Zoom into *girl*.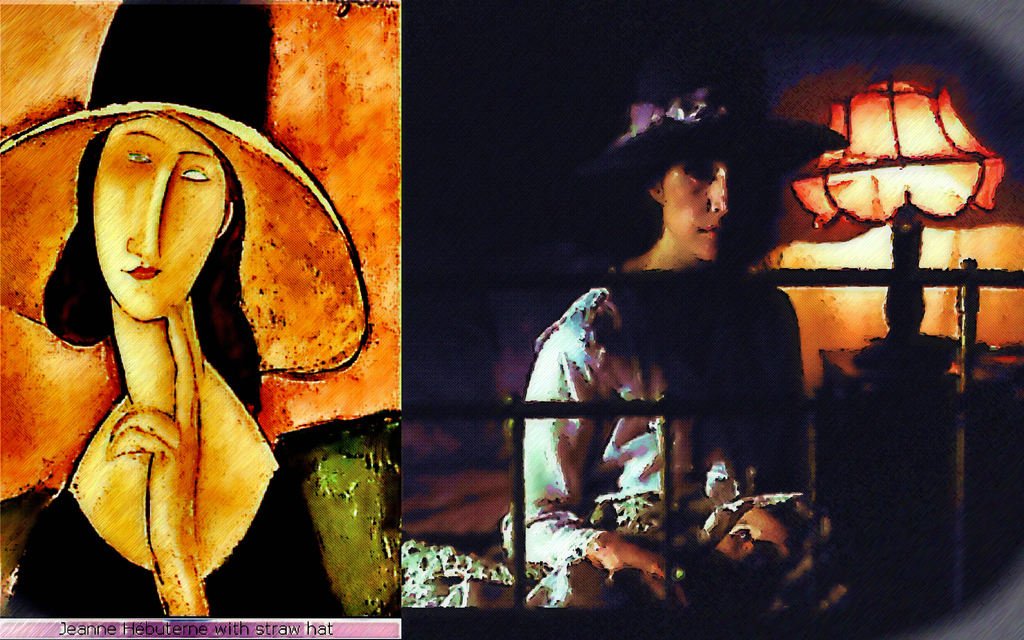
Zoom target: region(0, 0, 369, 615).
